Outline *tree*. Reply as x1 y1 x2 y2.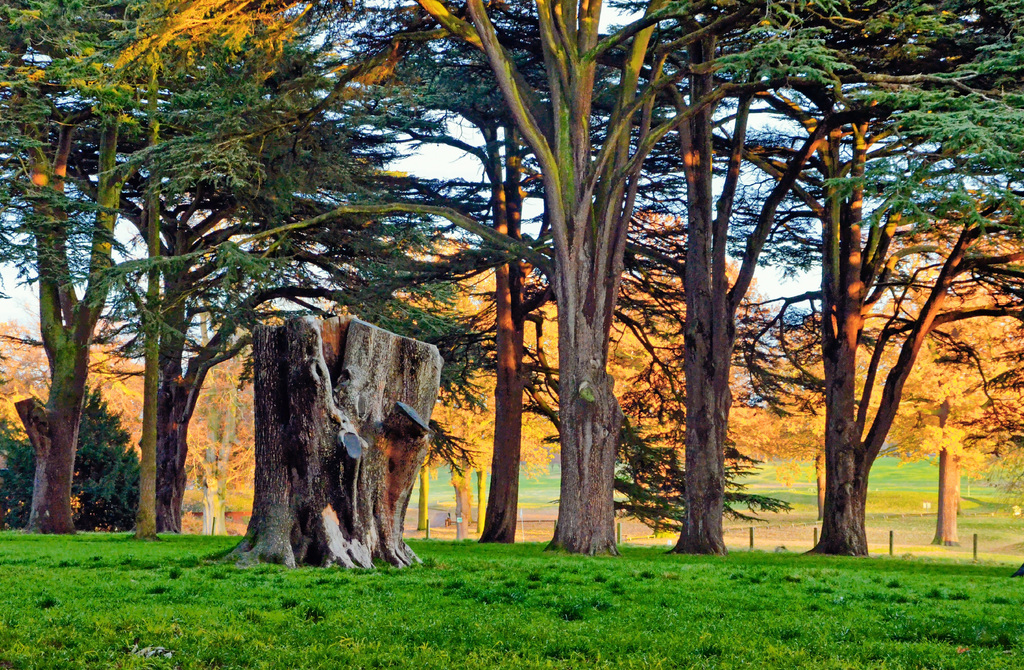
0 0 229 540.
